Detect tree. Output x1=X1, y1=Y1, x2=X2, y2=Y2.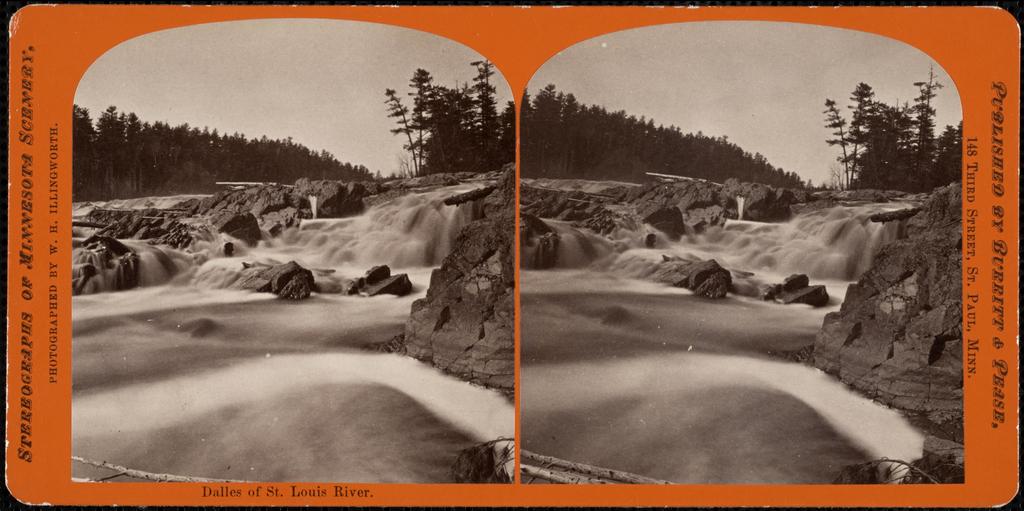
x1=71, y1=103, x2=397, y2=202.
